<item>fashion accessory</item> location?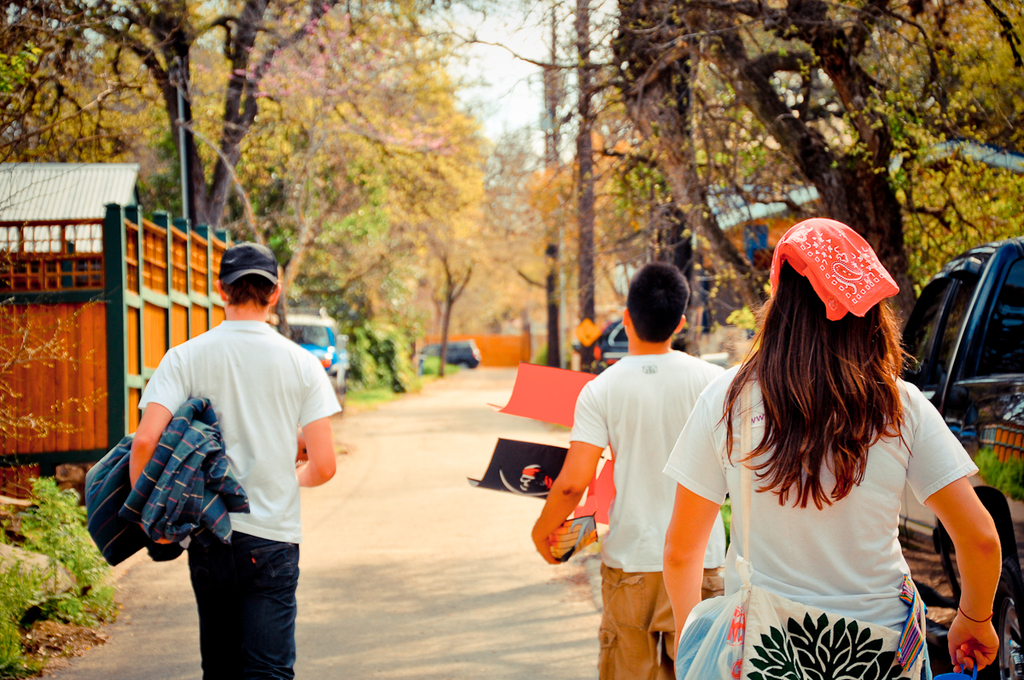
rect(957, 603, 995, 627)
